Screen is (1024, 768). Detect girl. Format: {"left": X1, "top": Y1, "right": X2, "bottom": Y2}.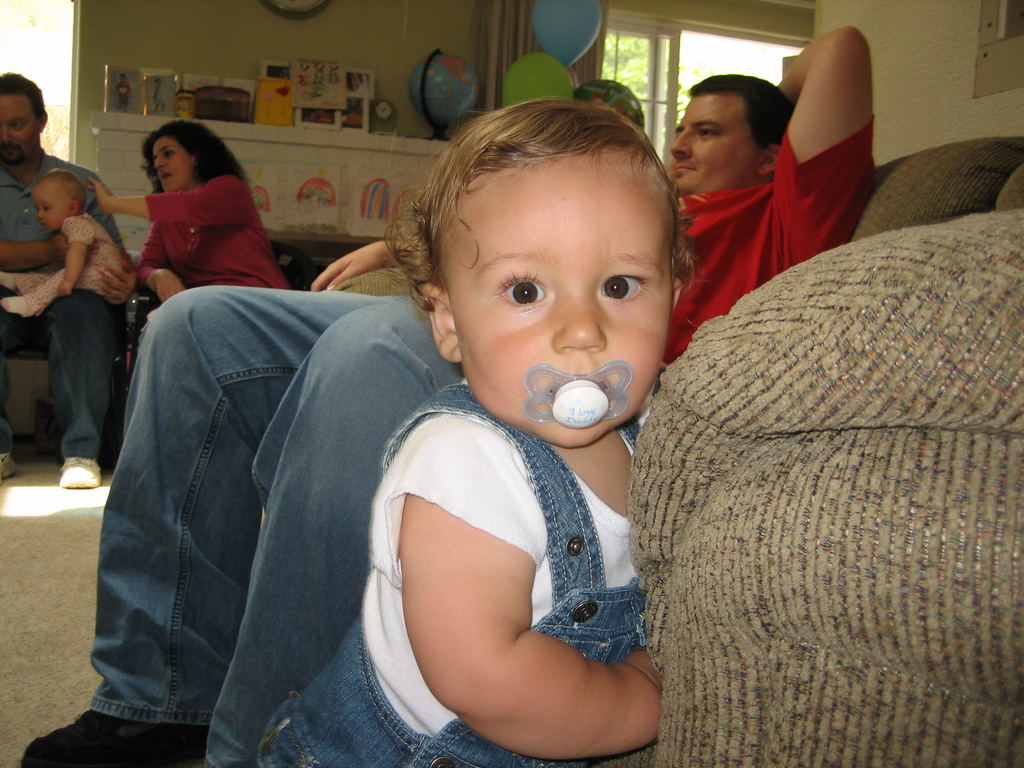
{"left": 253, "top": 95, "right": 696, "bottom": 767}.
